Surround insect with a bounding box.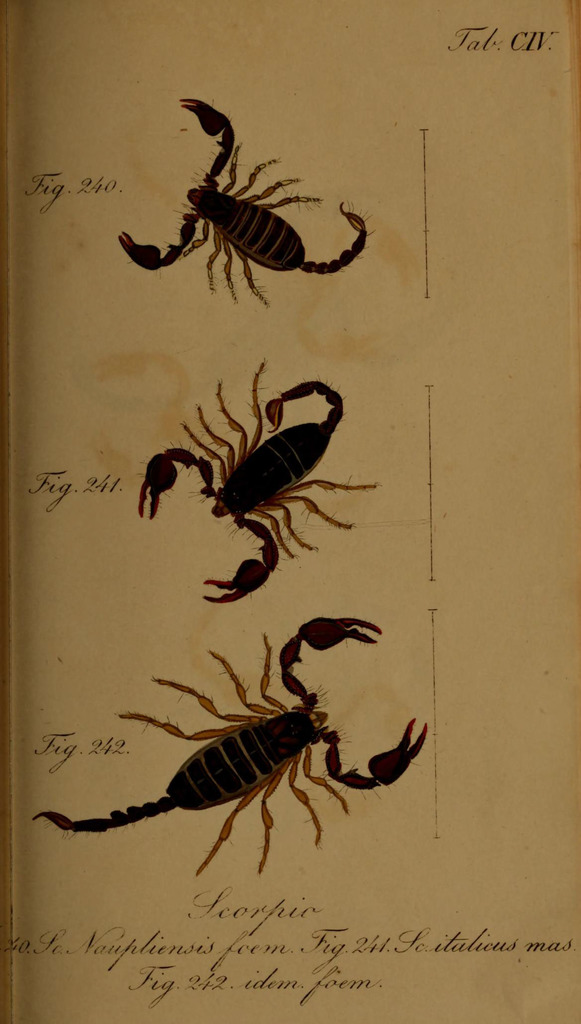
{"x1": 27, "y1": 614, "x2": 434, "y2": 882}.
